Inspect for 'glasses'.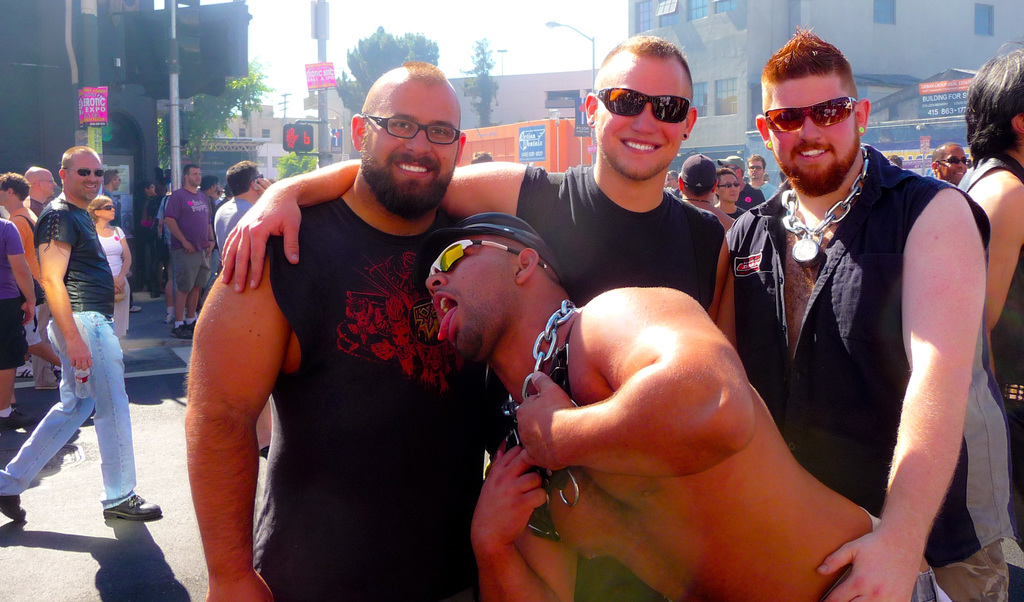
Inspection: [left=760, top=92, right=860, bottom=133].
